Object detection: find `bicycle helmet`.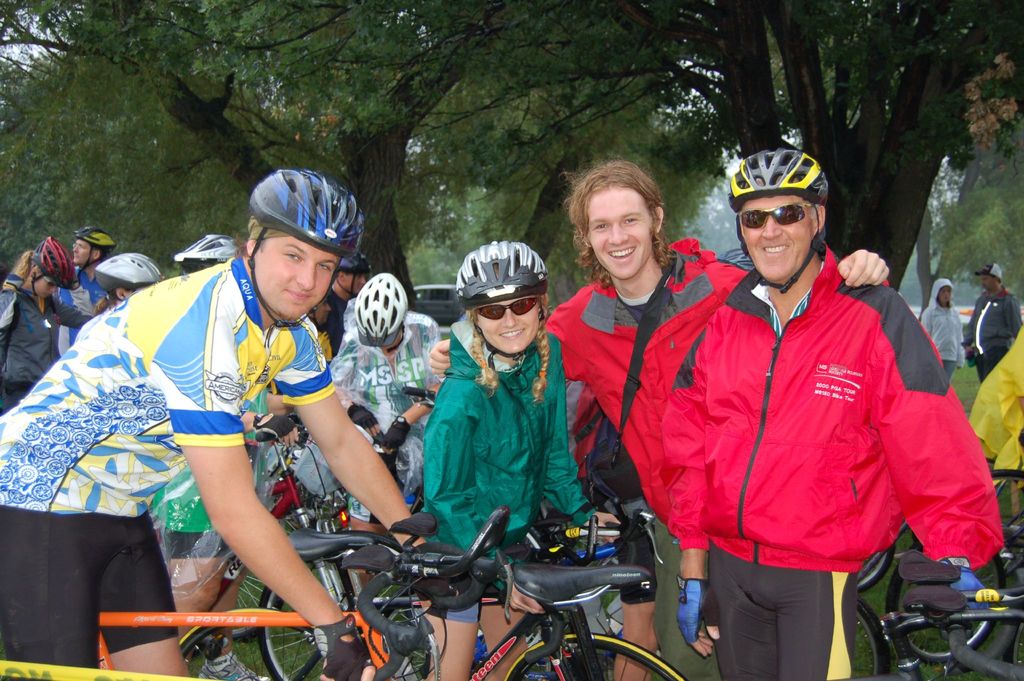
459:237:545:296.
